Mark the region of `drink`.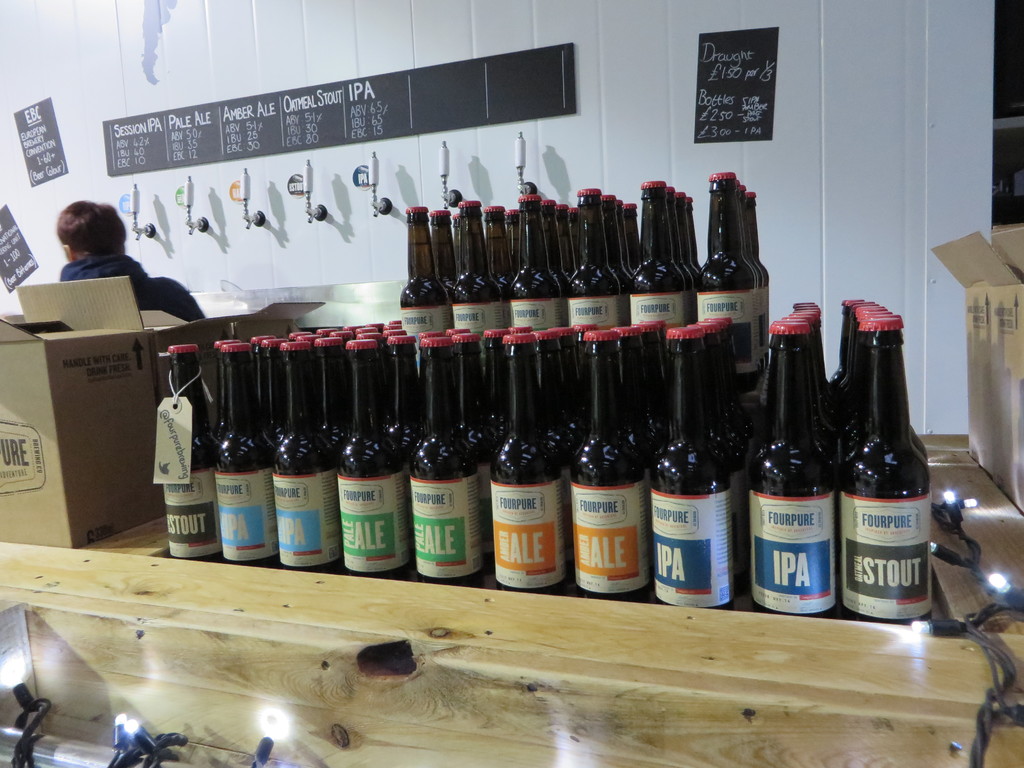
Region: [left=214, top=343, right=273, bottom=568].
